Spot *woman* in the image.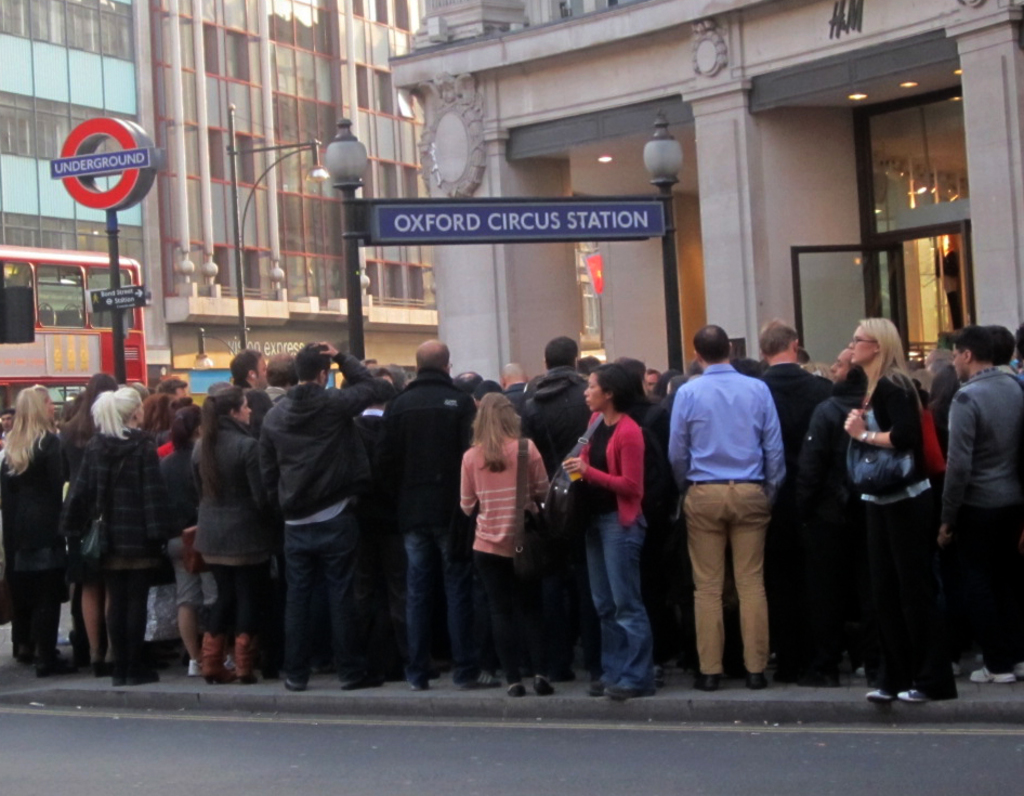
*woman* found at <box>196,392,266,686</box>.
